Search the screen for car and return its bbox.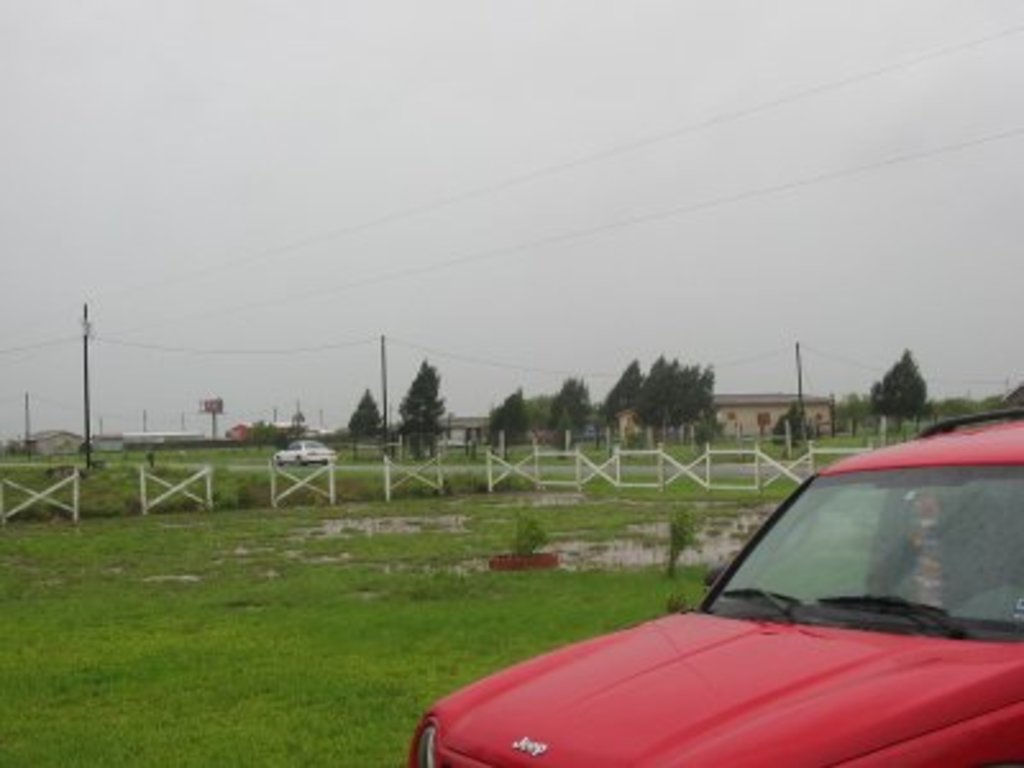
Found: [274,440,335,466].
